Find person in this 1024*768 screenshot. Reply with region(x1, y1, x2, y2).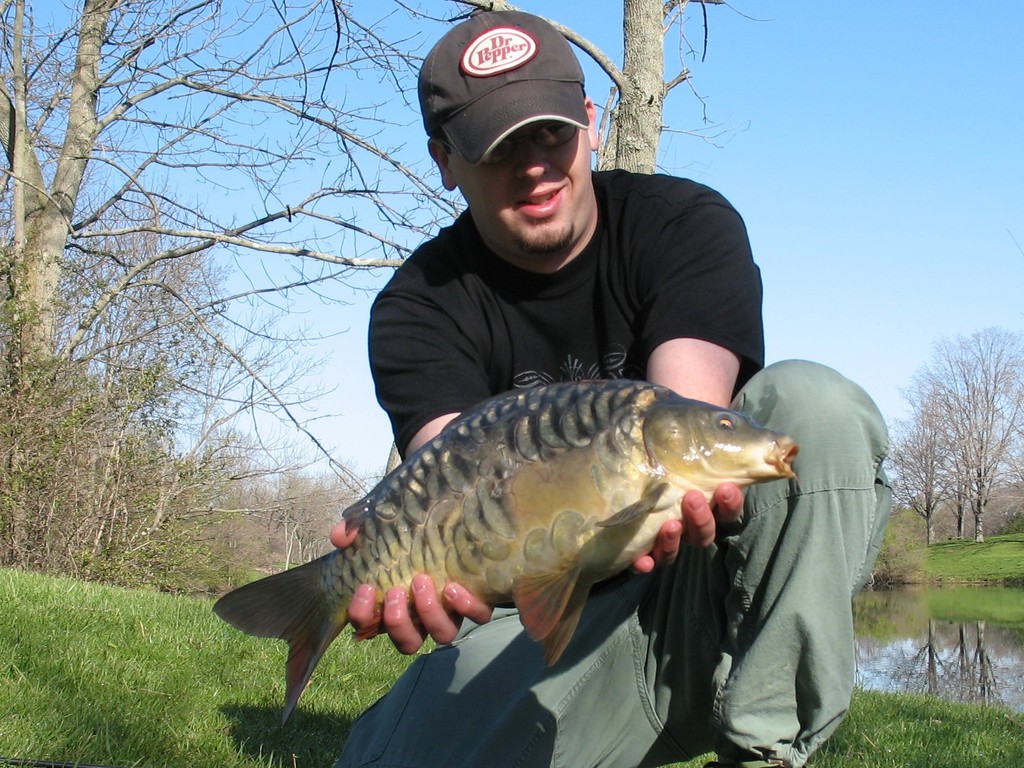
region(319, 0, 893, 767).
